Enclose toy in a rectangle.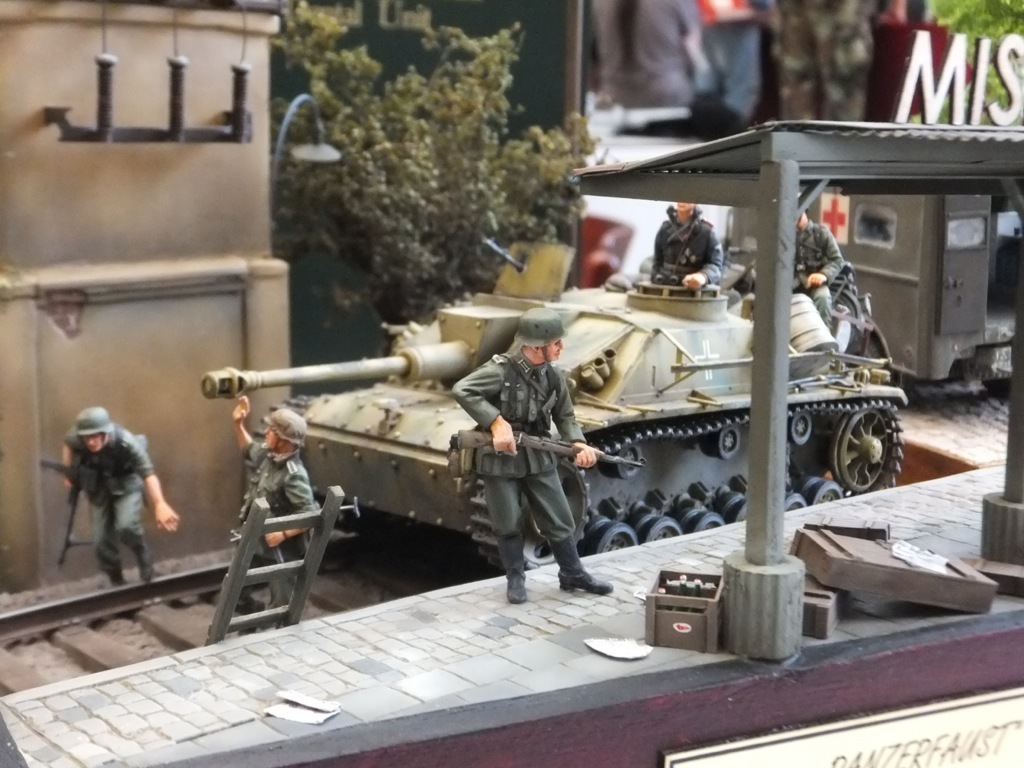
x1=452 y1=428 x2=639 y2=480.
